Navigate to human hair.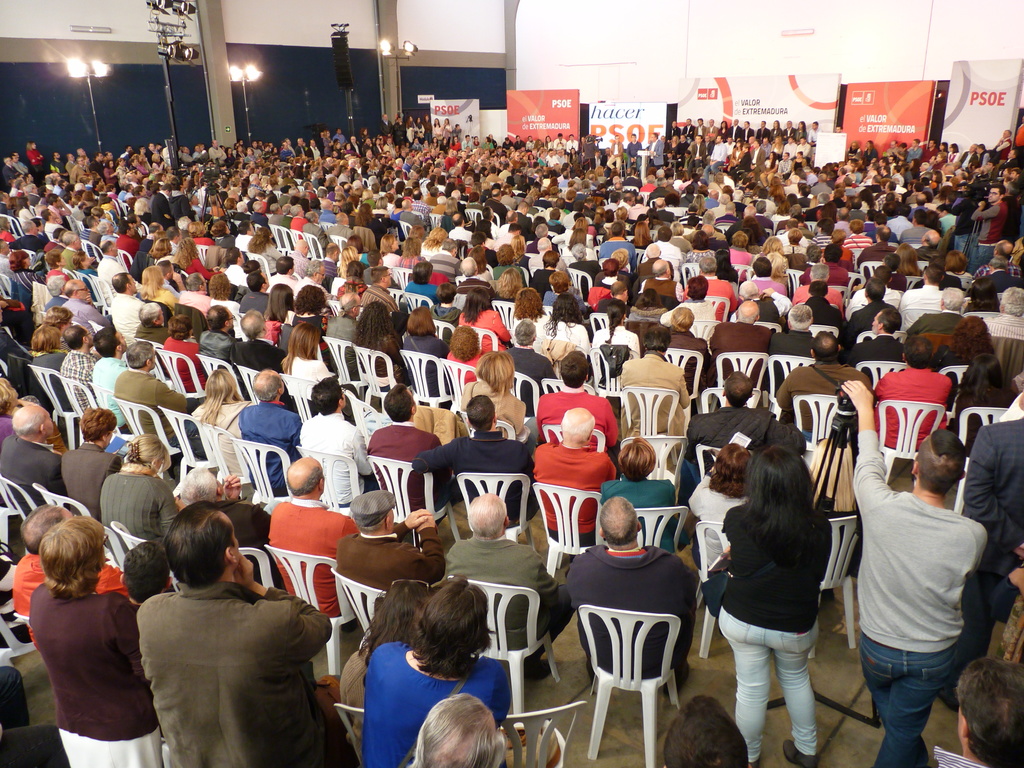
Navigation target: (604,299,627,342).
